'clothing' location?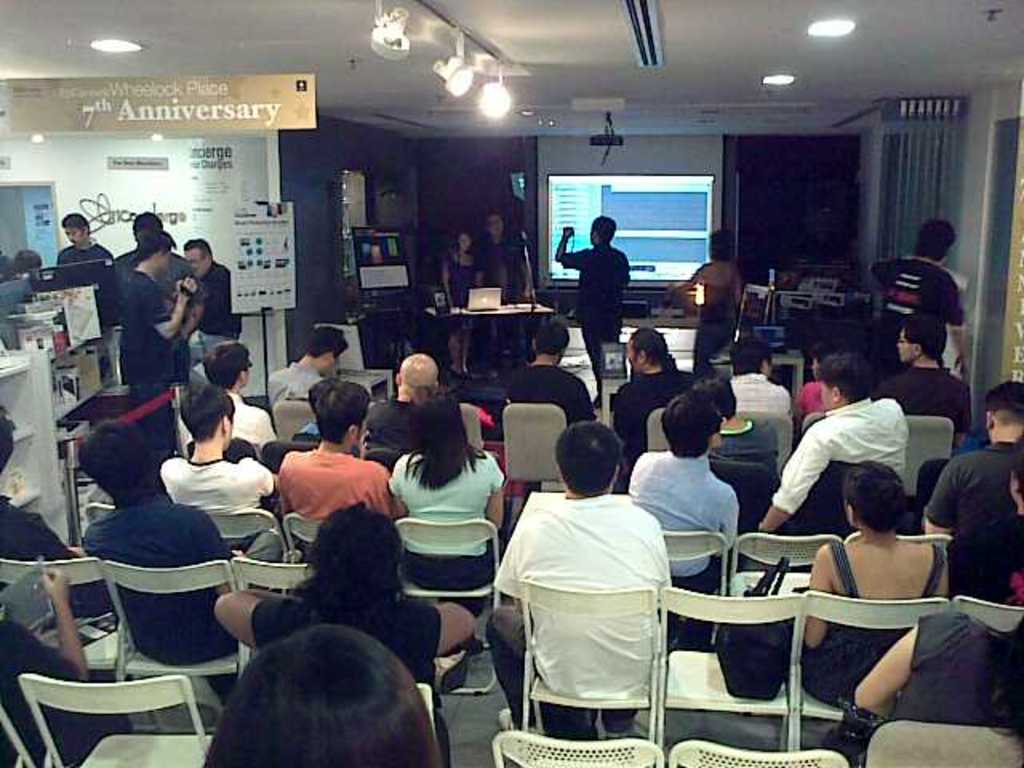
[left=568, top=242, right=635, bottom=349]
